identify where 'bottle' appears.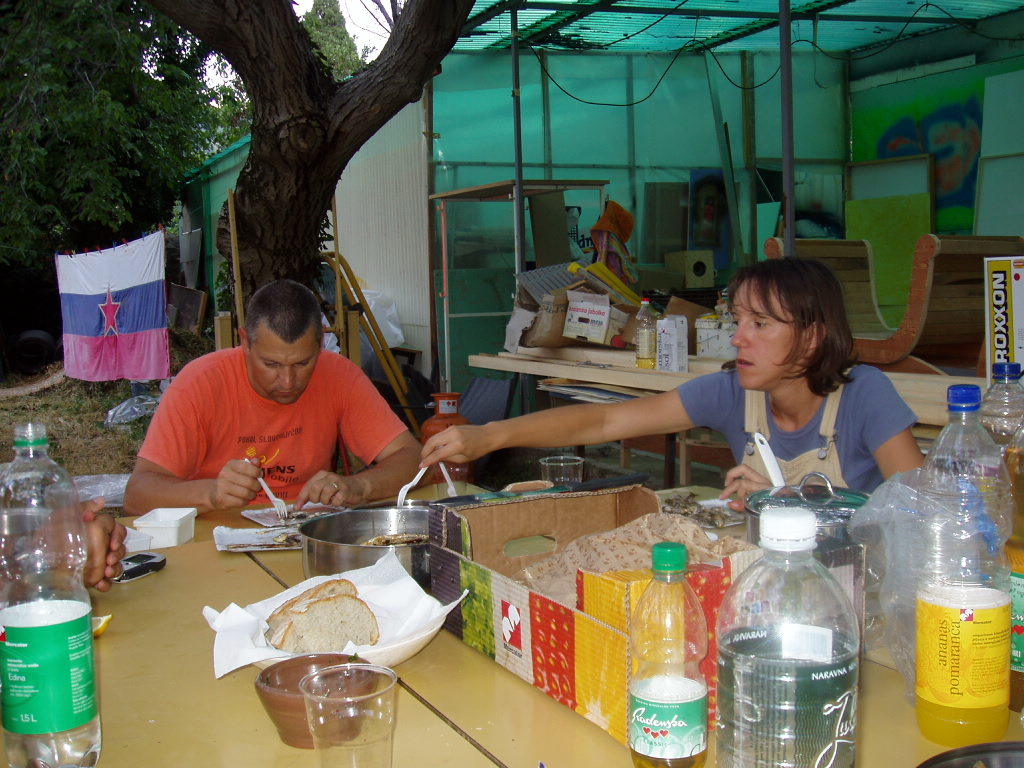
Appears at (left=914, top=386, right=1013, bottom=745).
